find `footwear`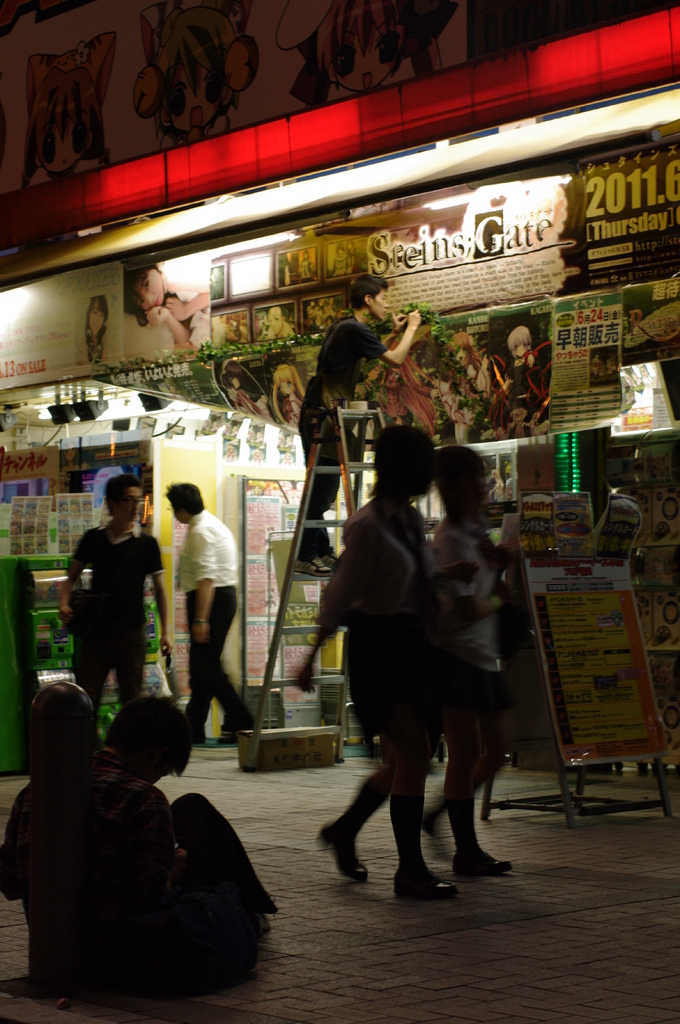
rect(399, 863, 455, 896)
